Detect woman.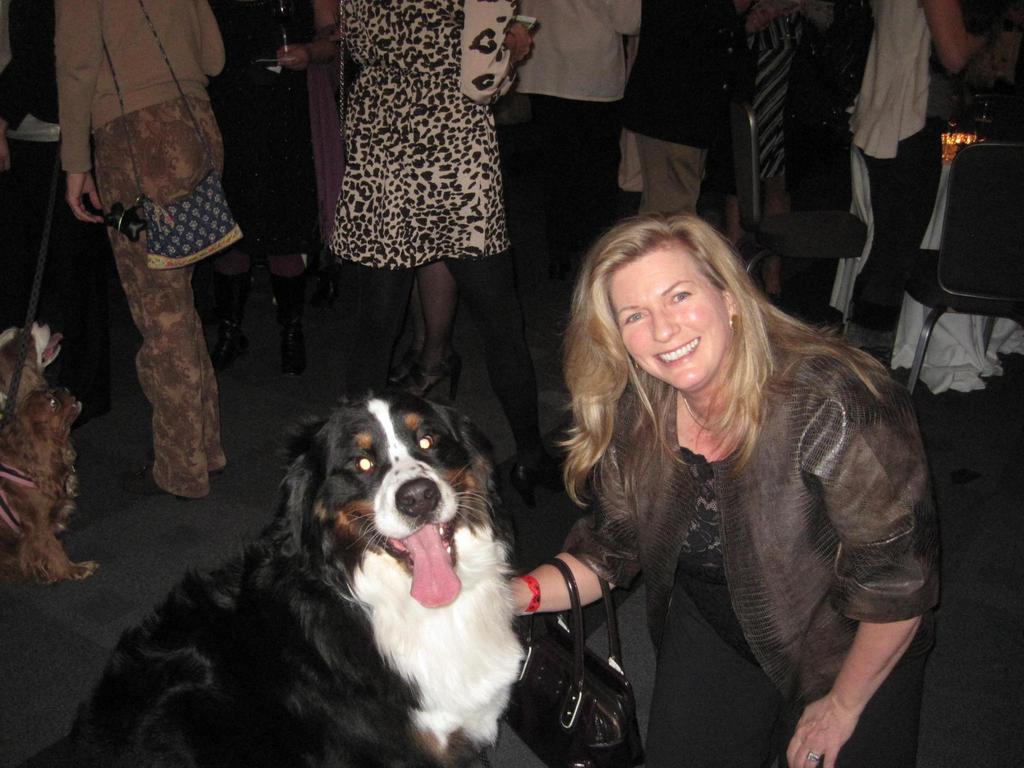
Detected at pyautogui.locateOnScreen(285, 0, 369, 260).
